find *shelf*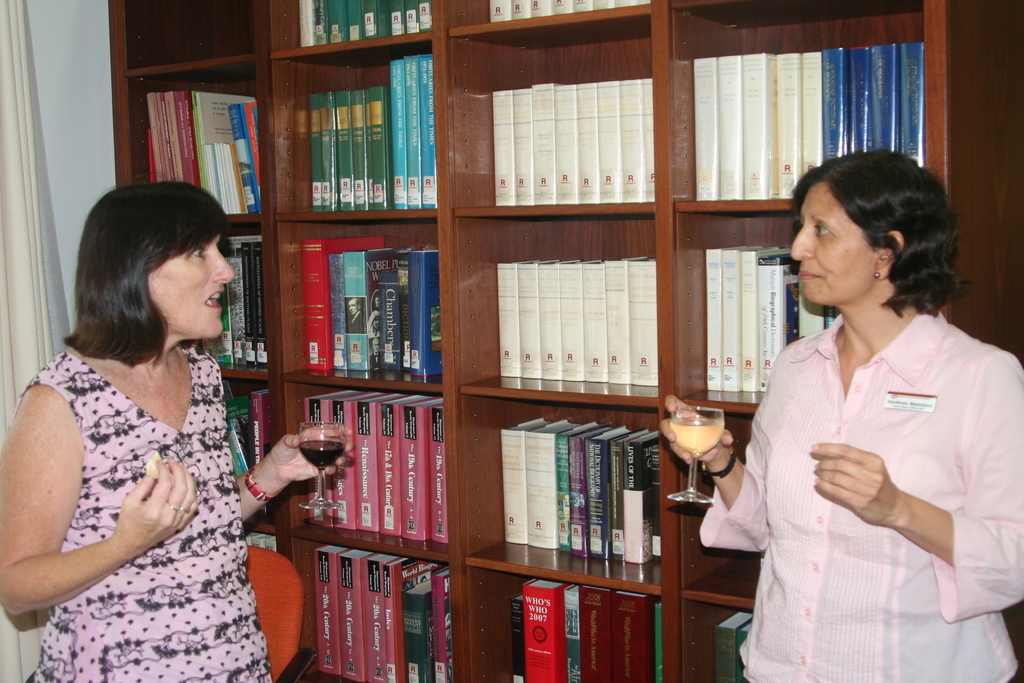
(677, 199, 1023, 414)
